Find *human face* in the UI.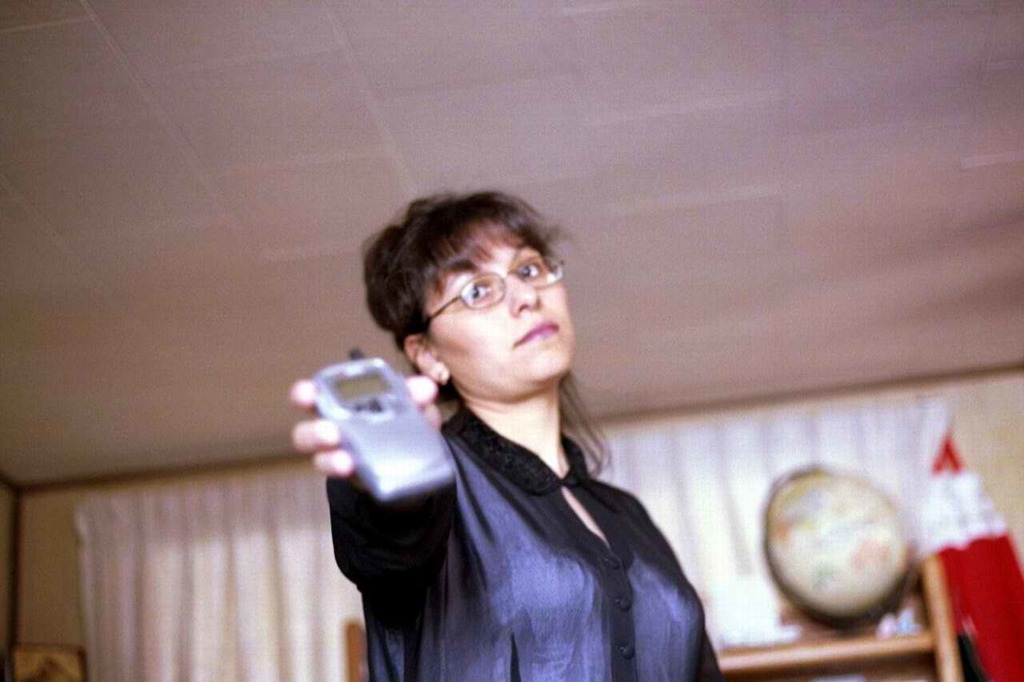
UI element at {"x1": 418, "y1": 216, "x2": 576, "y2": 391}.
